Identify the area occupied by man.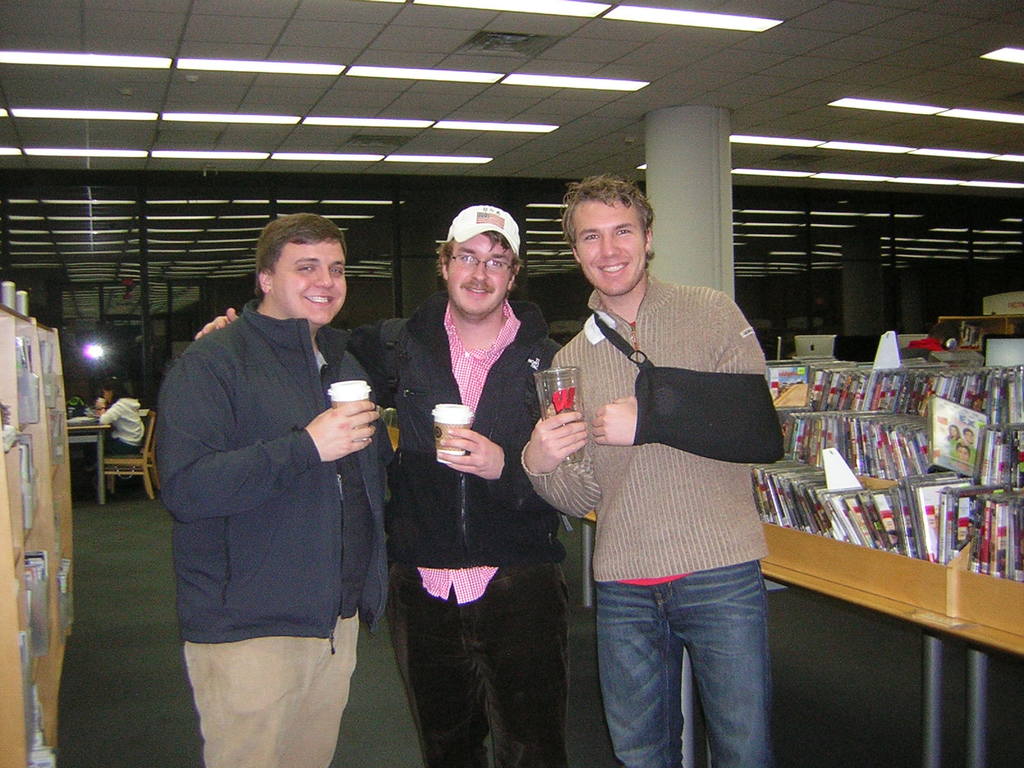
Area: {"x1": 152, "y1": 212, "x2": 397, "y2": 767}.
